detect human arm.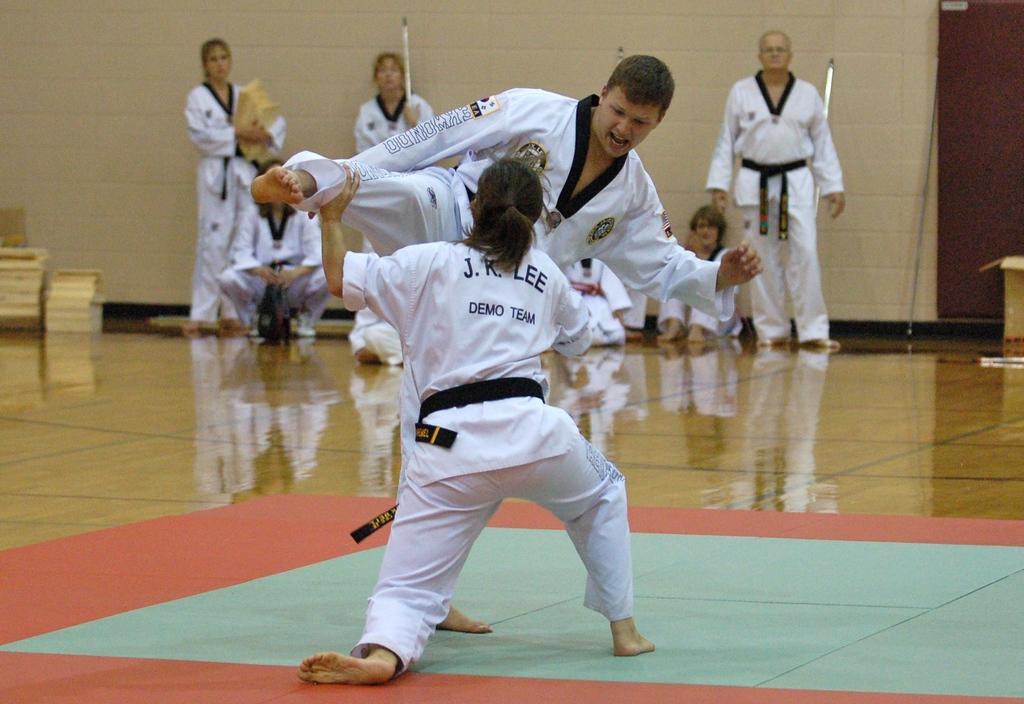
Detected at 600:184:774:310.
